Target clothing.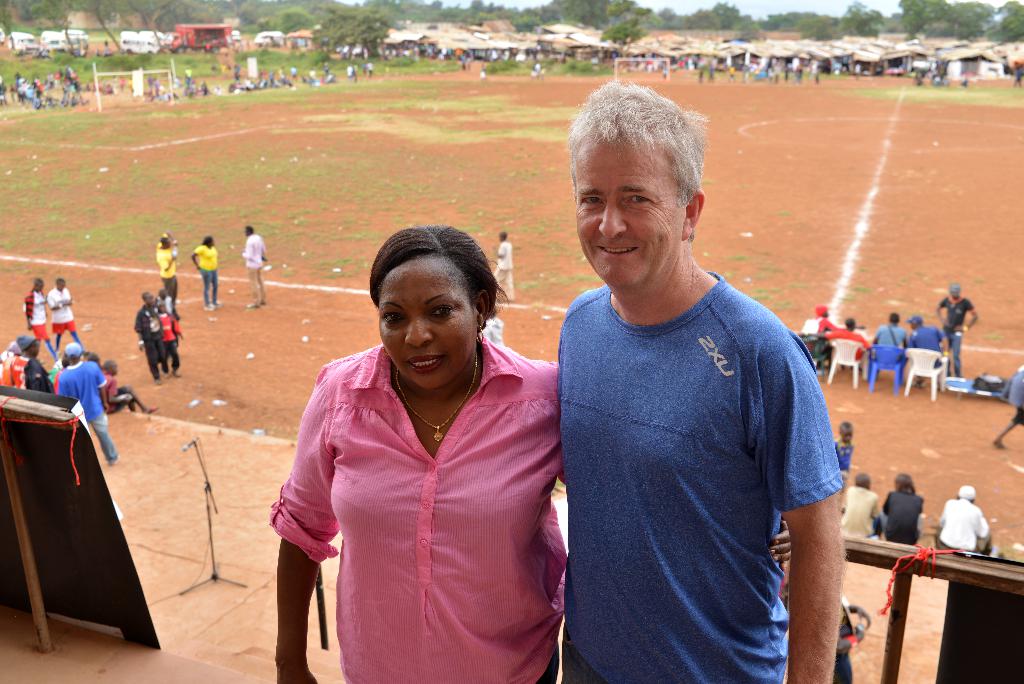
Target region: BBox(938, 293, 975, 375).
